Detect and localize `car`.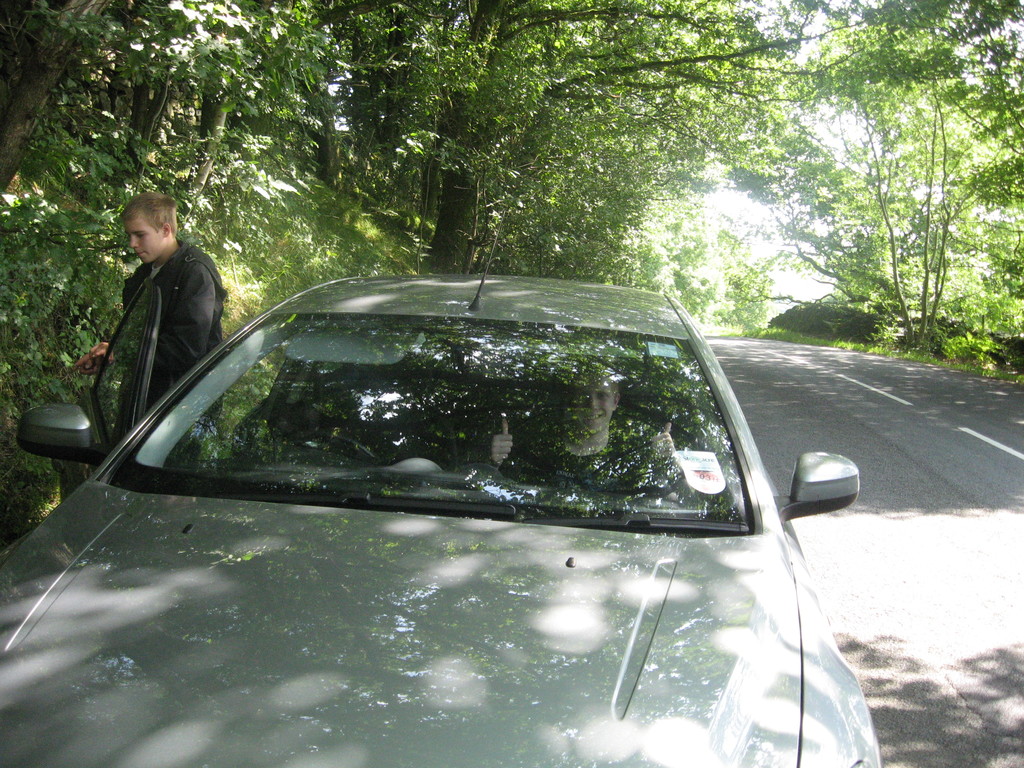
Localized at detection(0, 220, 885, 767).
